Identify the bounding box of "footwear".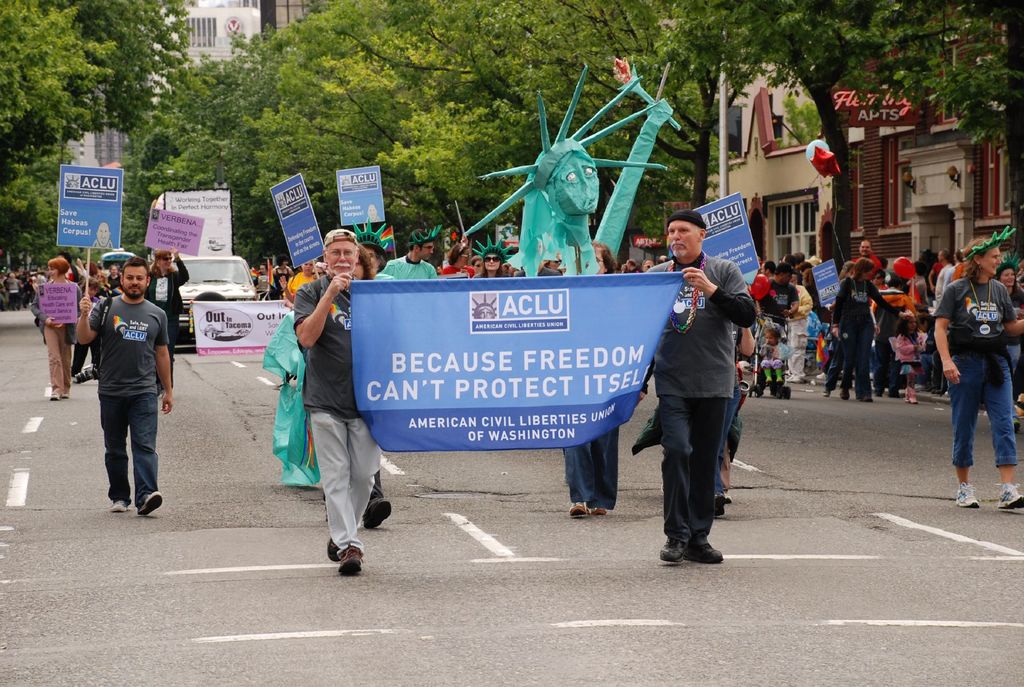
{"left": 908, "top": 387, "right": 917, "bottom": 406}.
